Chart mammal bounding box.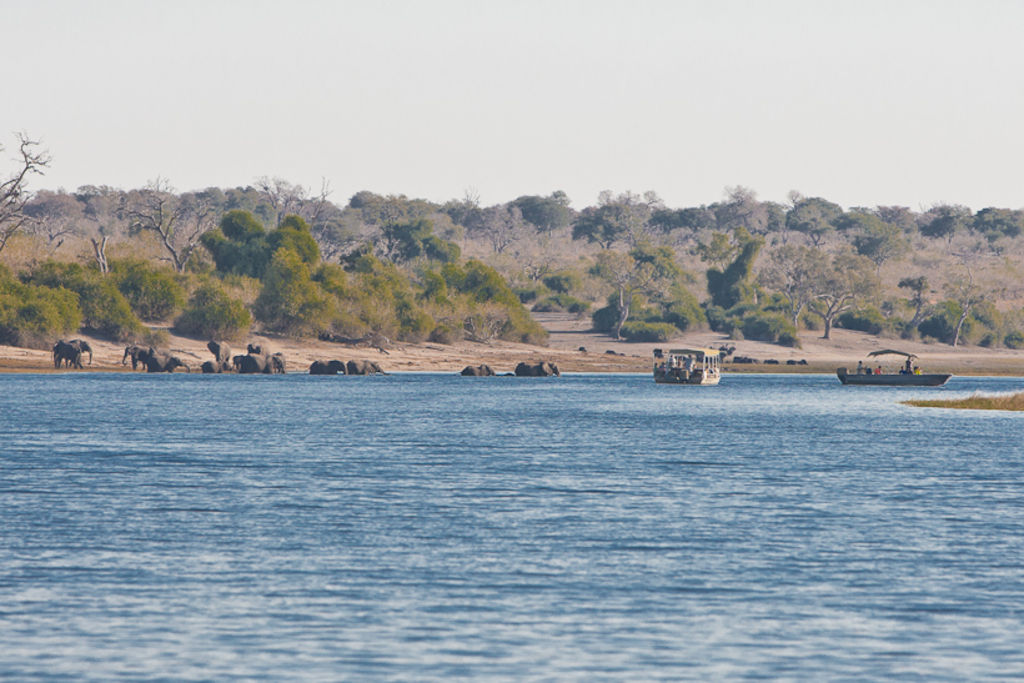
Charted: <bbox>661, 363, 664, 372</bbox>.
